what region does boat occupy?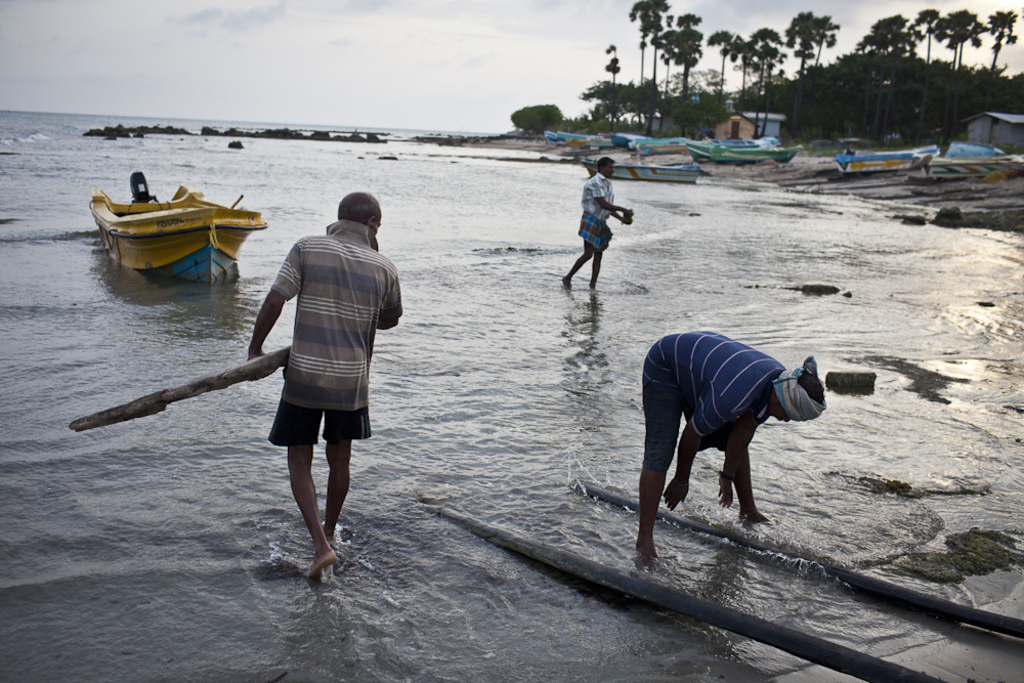
left=82, top=170, right=265, bottom=276.
